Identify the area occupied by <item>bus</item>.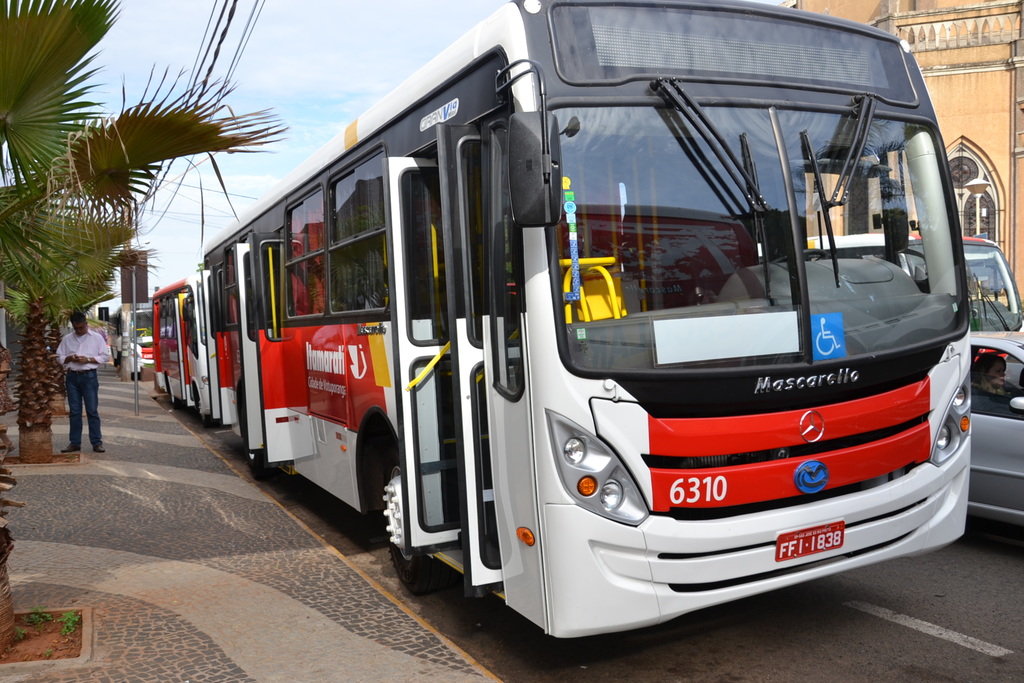
Area: rect(741, 229, 1016, 325).
